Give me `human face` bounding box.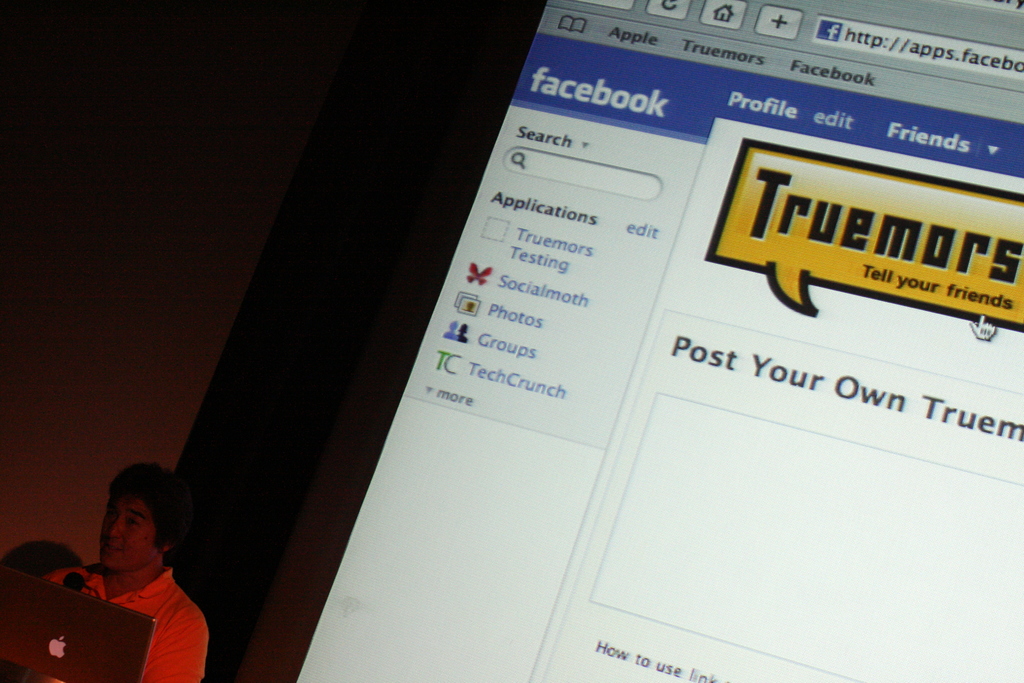
101, 495, 158, 575.
